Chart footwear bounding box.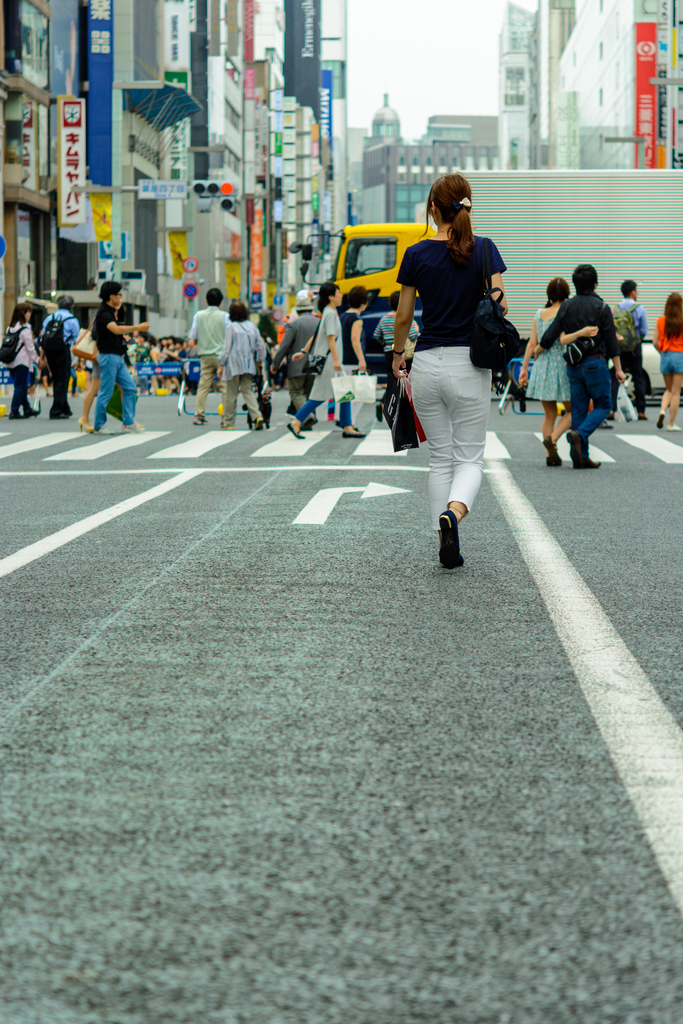
Charted: Rect(286, 423, 306, 440).
